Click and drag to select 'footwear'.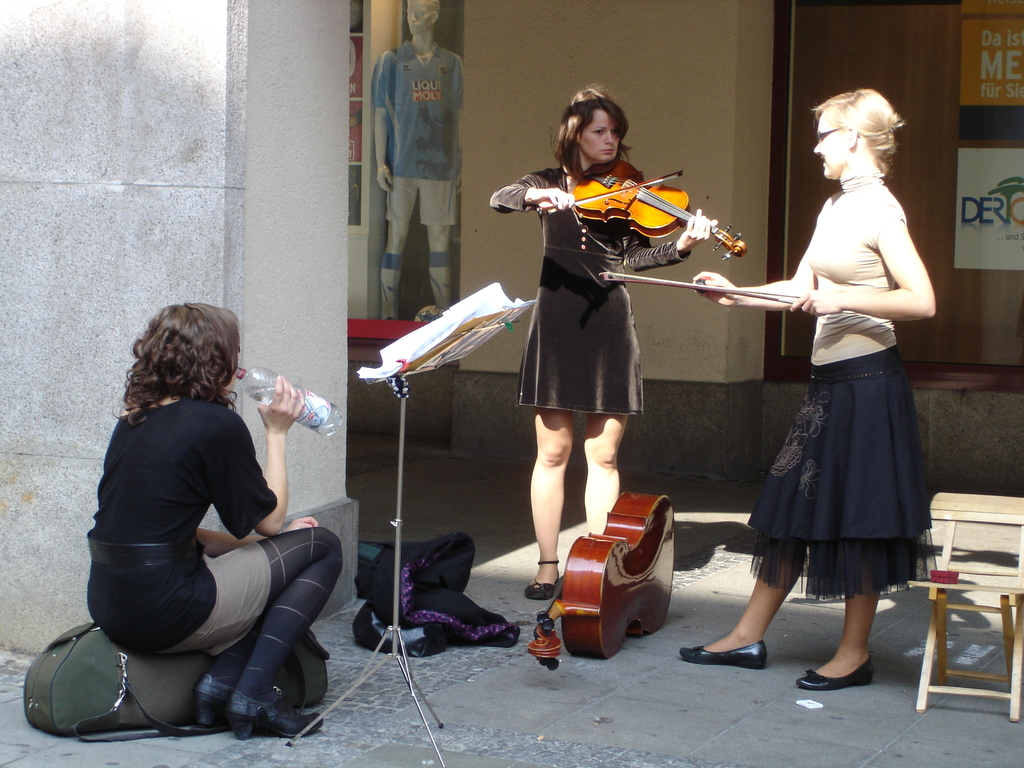
Selection: <bbox>521, 559, 575, 604</bbox>.
